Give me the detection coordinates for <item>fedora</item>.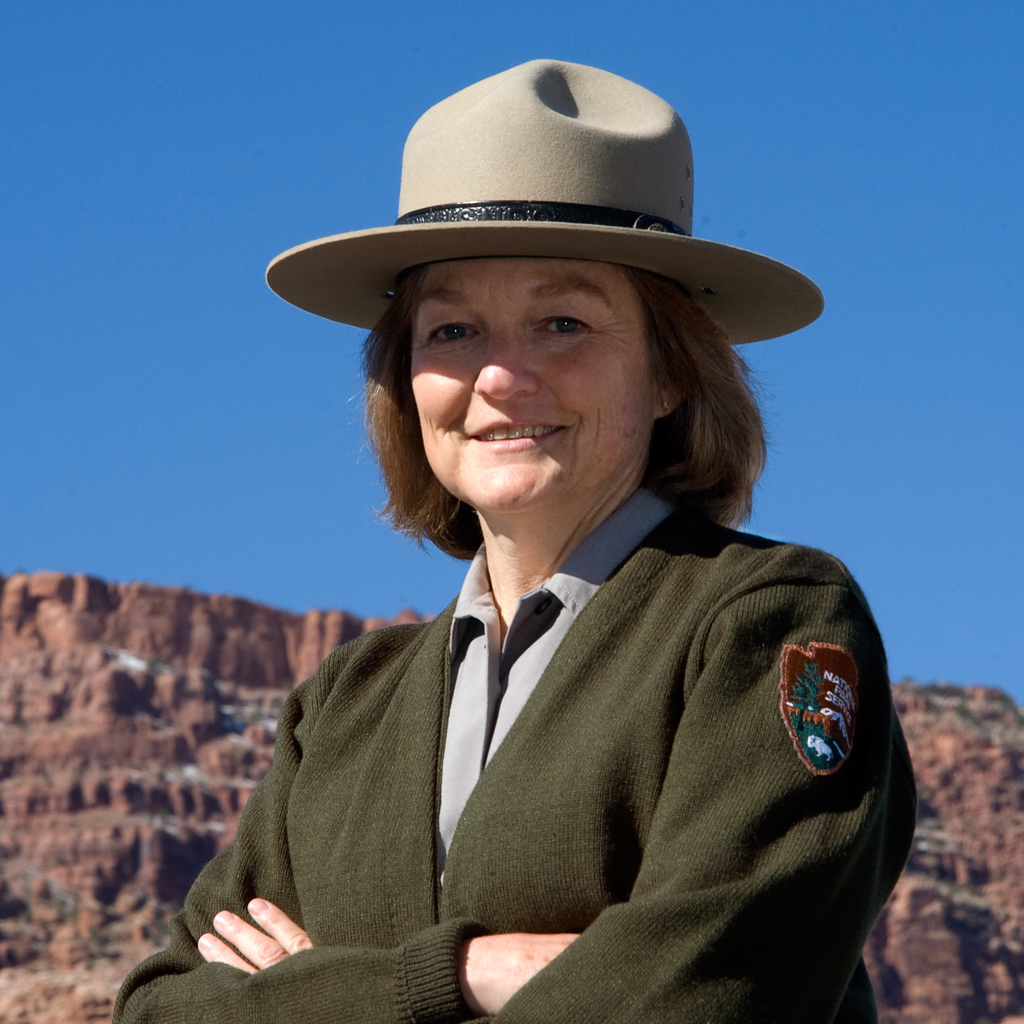
pyautogui.locateOnScreen(263, 56, 829, 340).
